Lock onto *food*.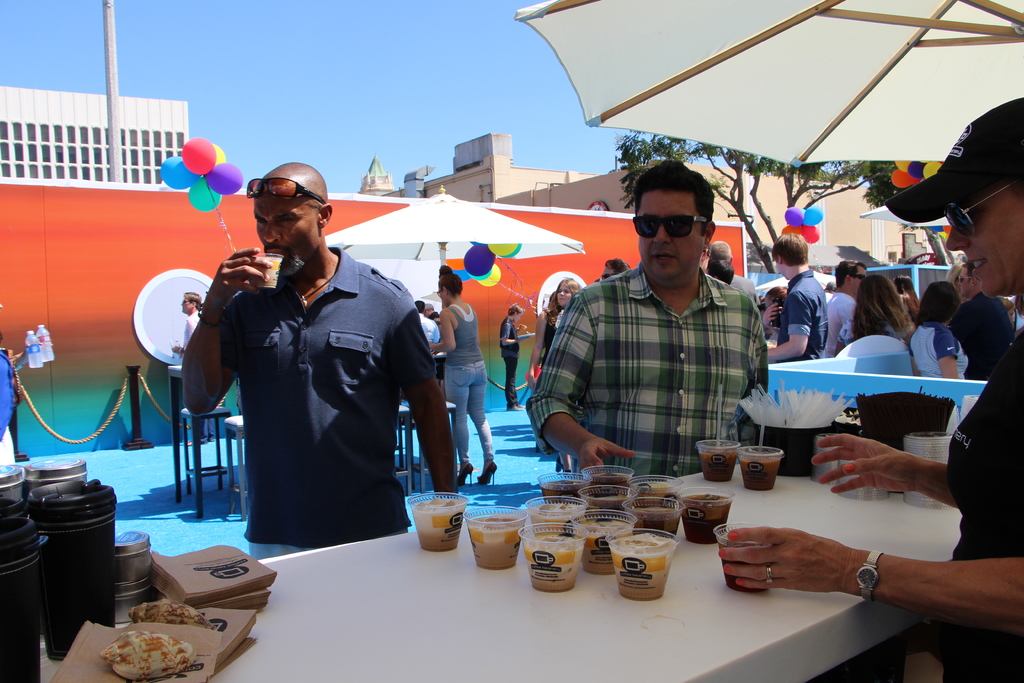
Locked: l=114, t=597, r=180, b=668.
